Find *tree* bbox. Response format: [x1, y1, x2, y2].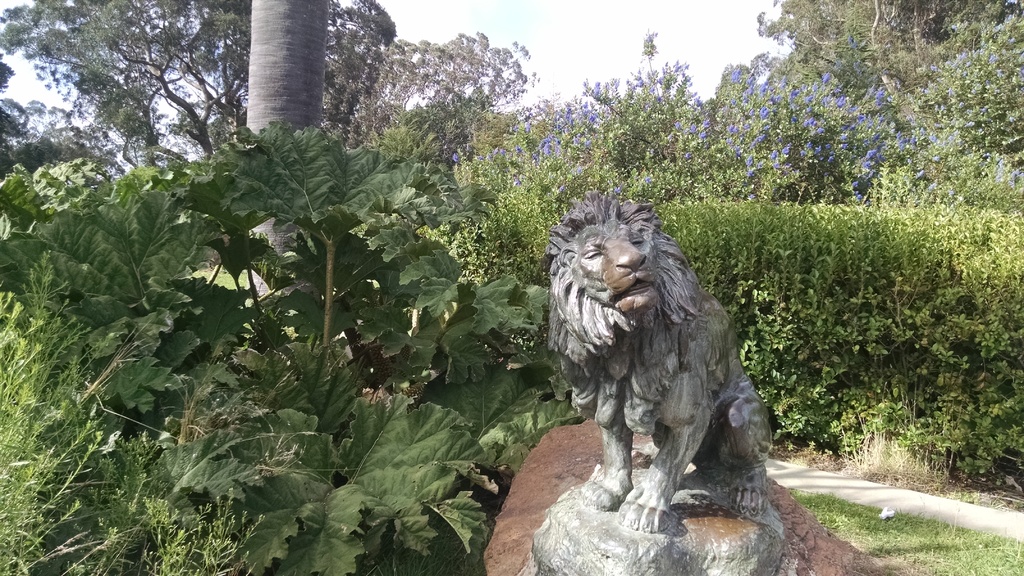
[348, 25, 545, 146].
